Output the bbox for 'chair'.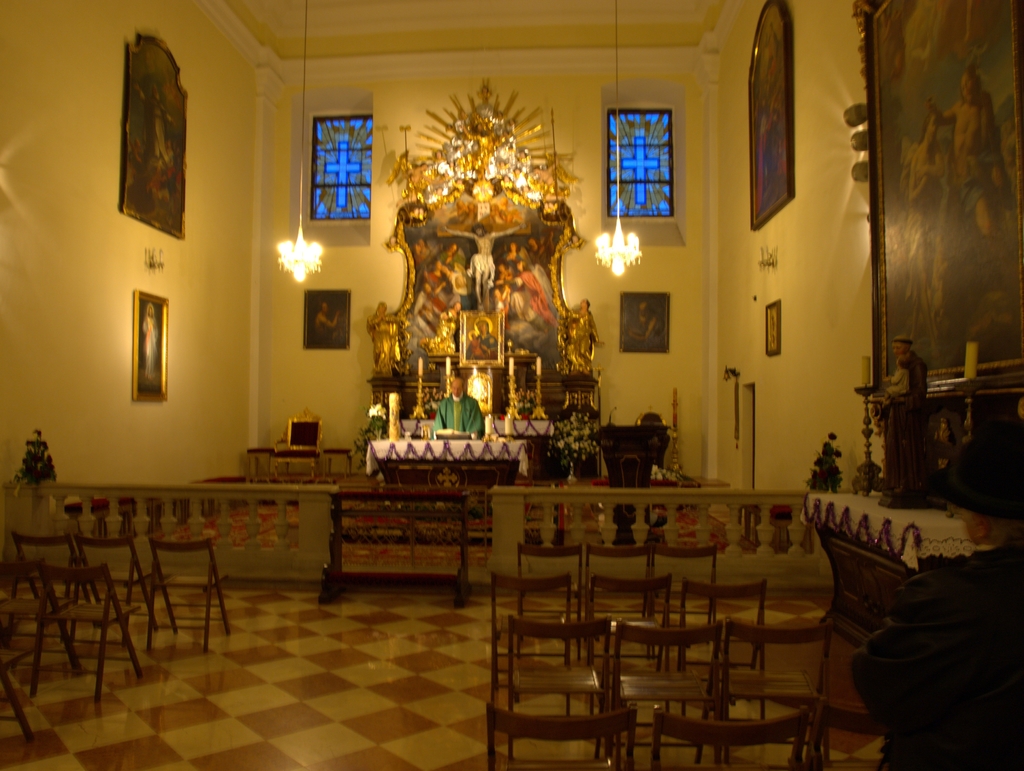
{"x1": 650, "y1": 548, "x2": 721, "y2": 651}.
